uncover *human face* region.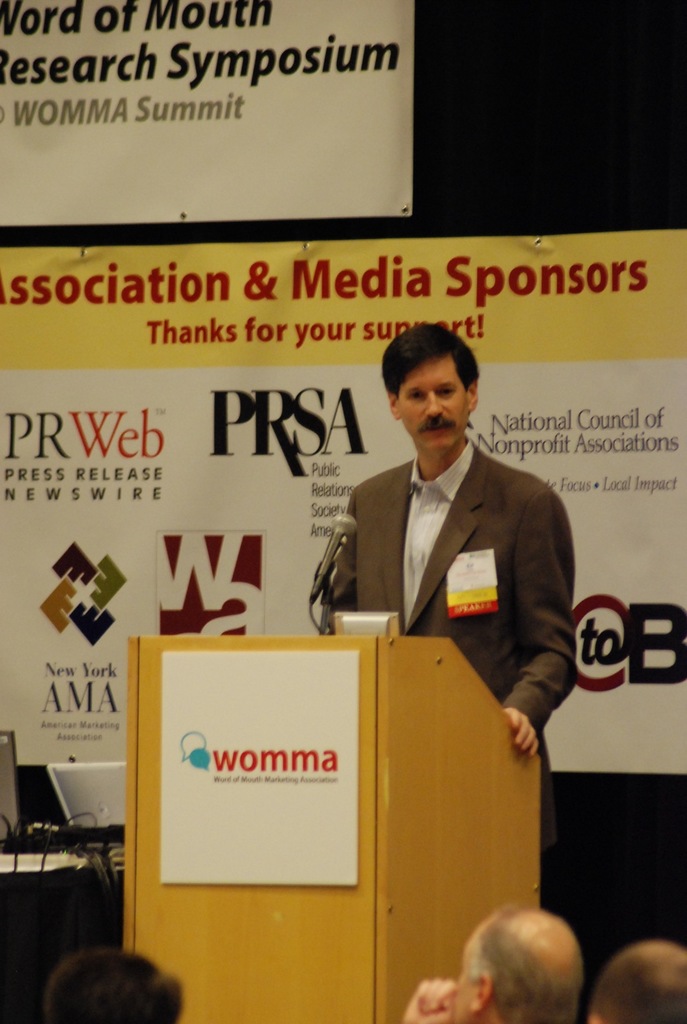
Uncovered: [395,357,465,452].
